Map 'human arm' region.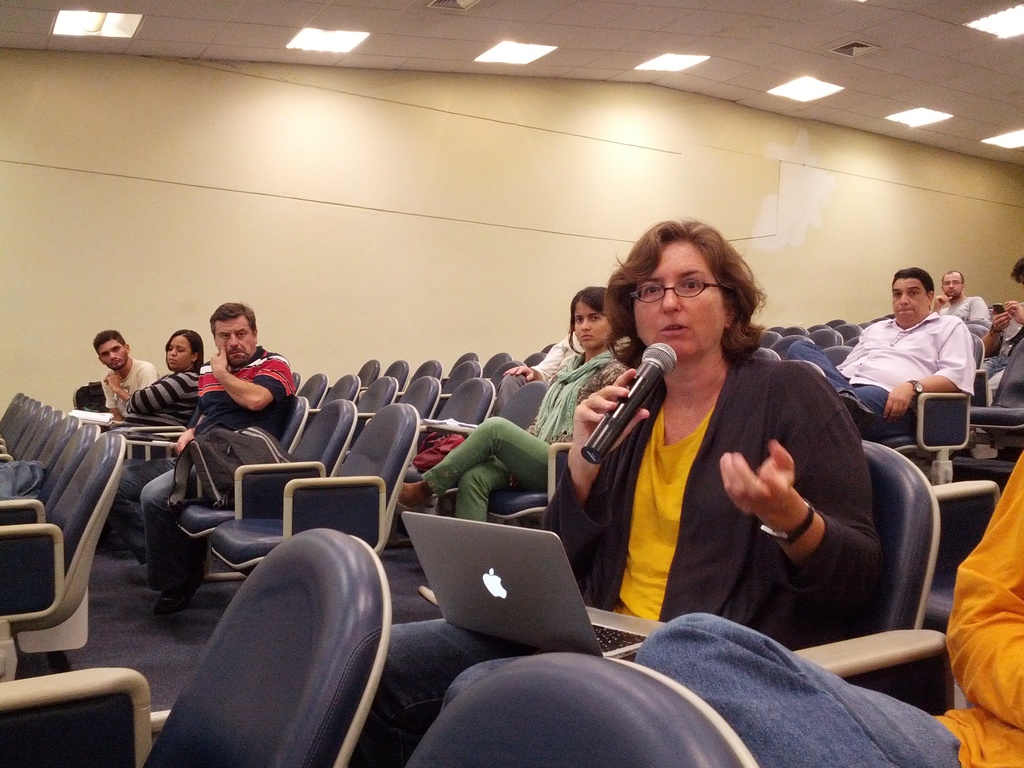
Mapped to select_region(503, 327, 572, 388).
